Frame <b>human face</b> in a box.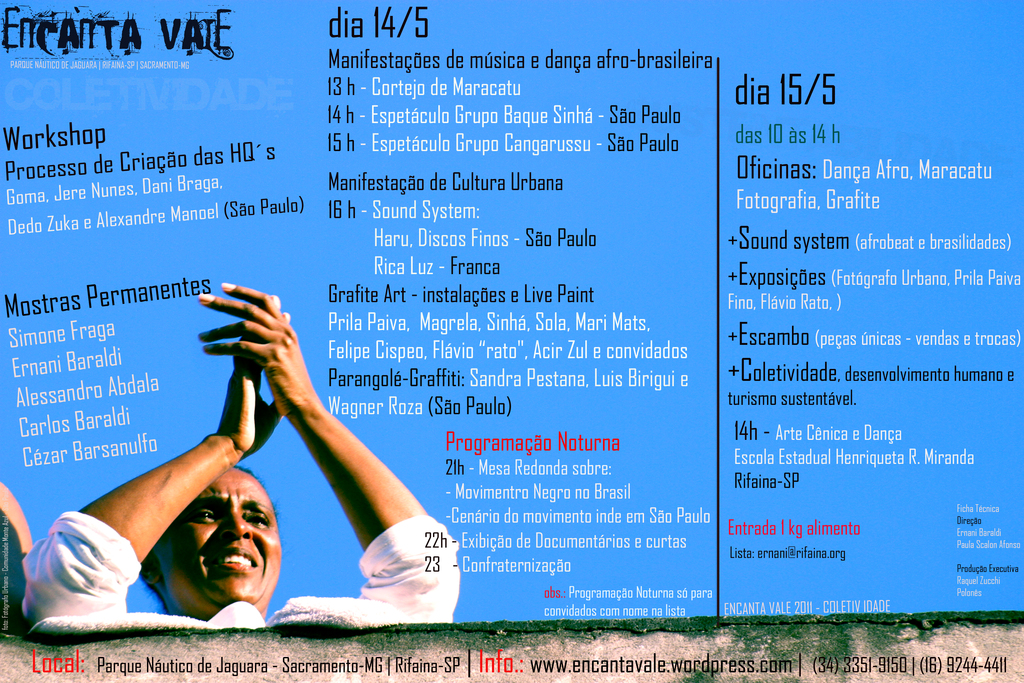
<region>145, 487, 291, 609</region>.
